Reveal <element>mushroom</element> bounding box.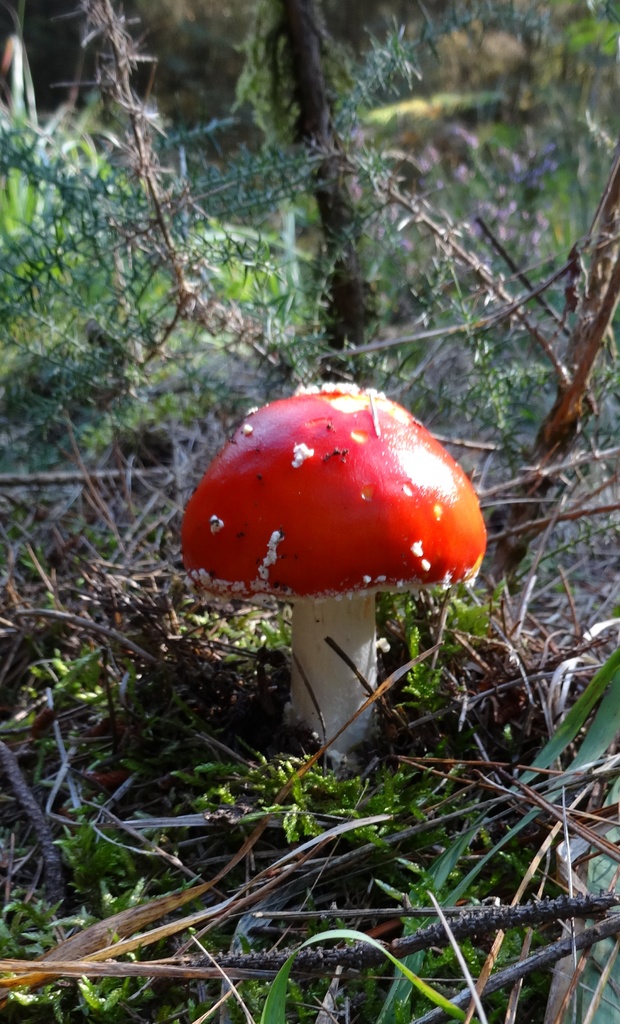
Revealed: (x1=161, y1=380, x2=486, y2=742).
